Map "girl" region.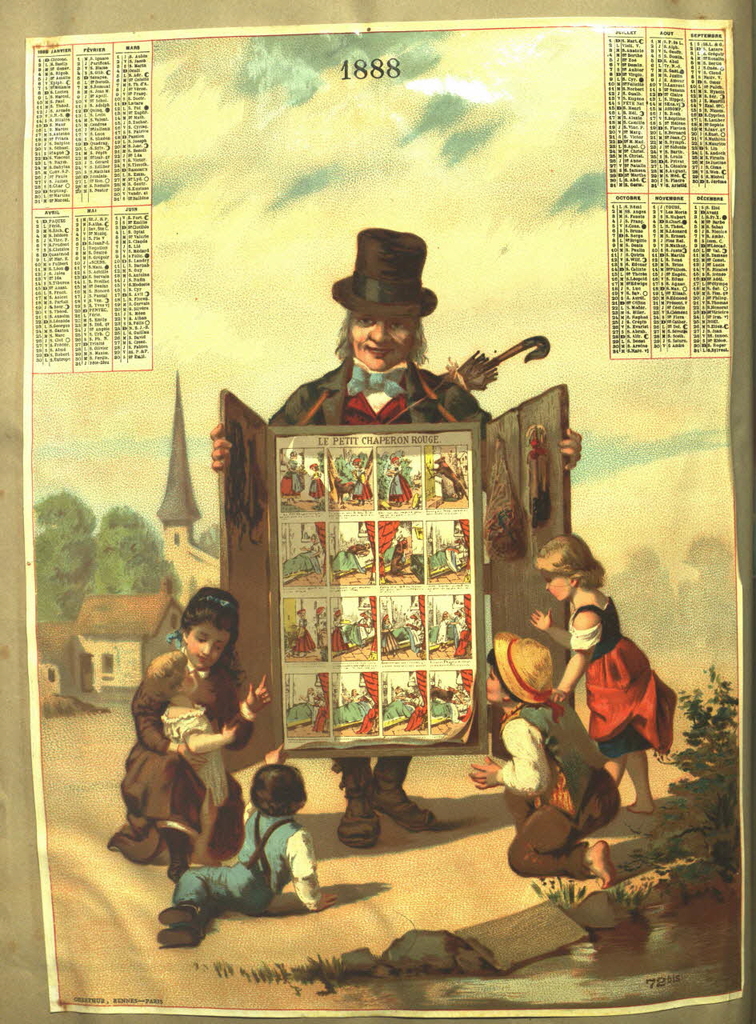
Mapped to 110, 590, 269, 878.
